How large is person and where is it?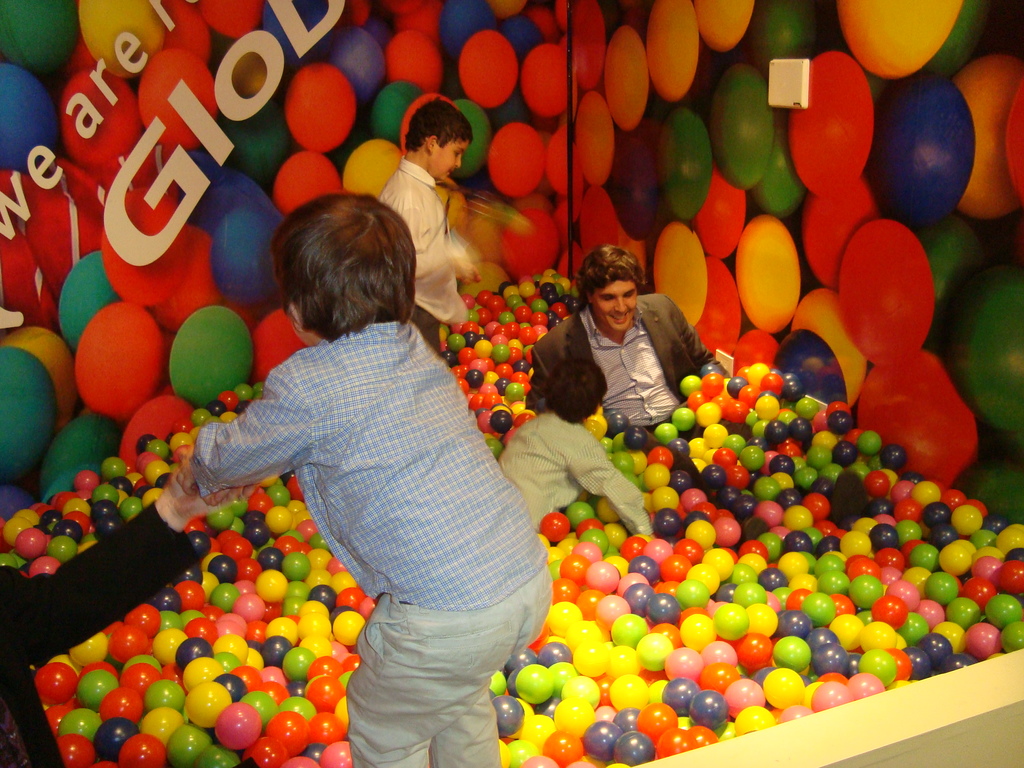
Bounding box: (x1=521, y1=244, x2=868, y2=531).
